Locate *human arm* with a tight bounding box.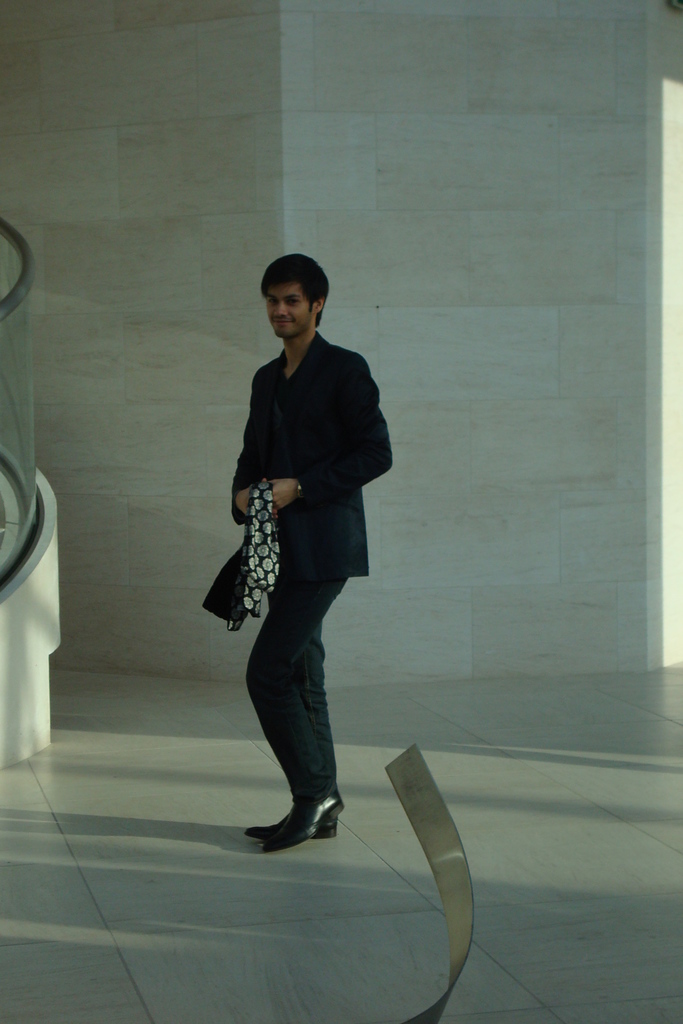
233, 402, 274, 524.
